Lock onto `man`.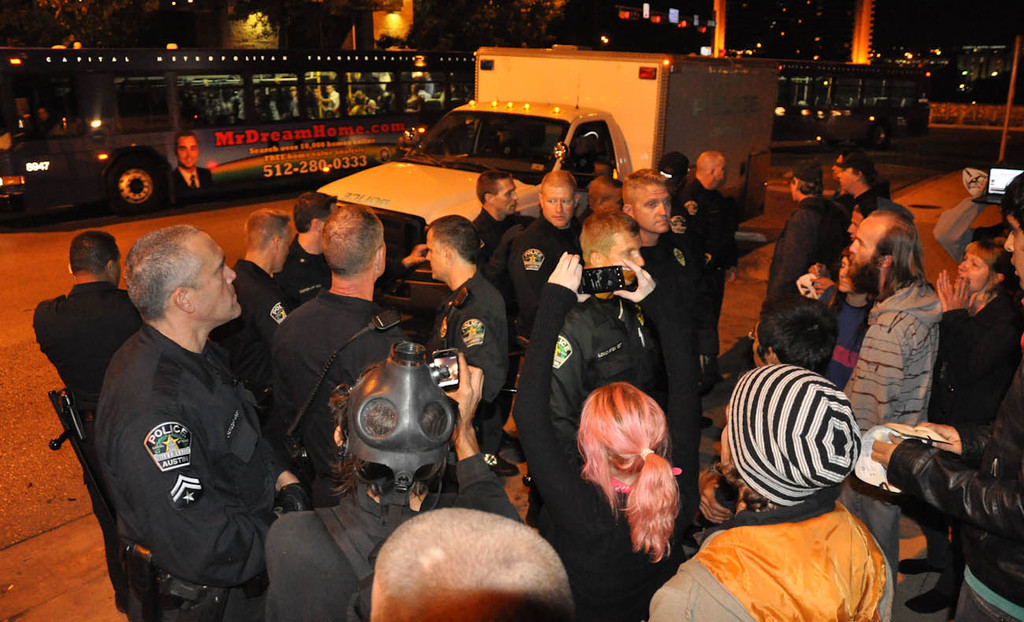
Locked: (x1=371, y1=507, x2=574, y2=621).
